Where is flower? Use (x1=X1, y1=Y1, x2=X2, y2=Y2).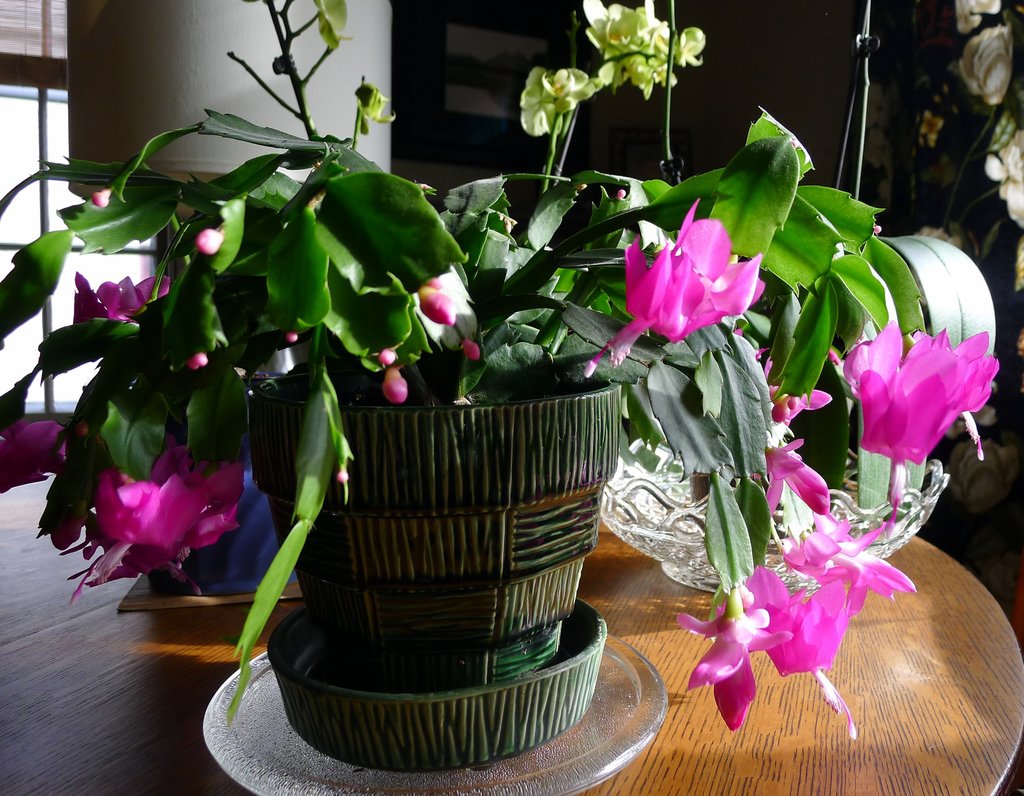
(x1=583, y1=191, x2=771, y2=376).
